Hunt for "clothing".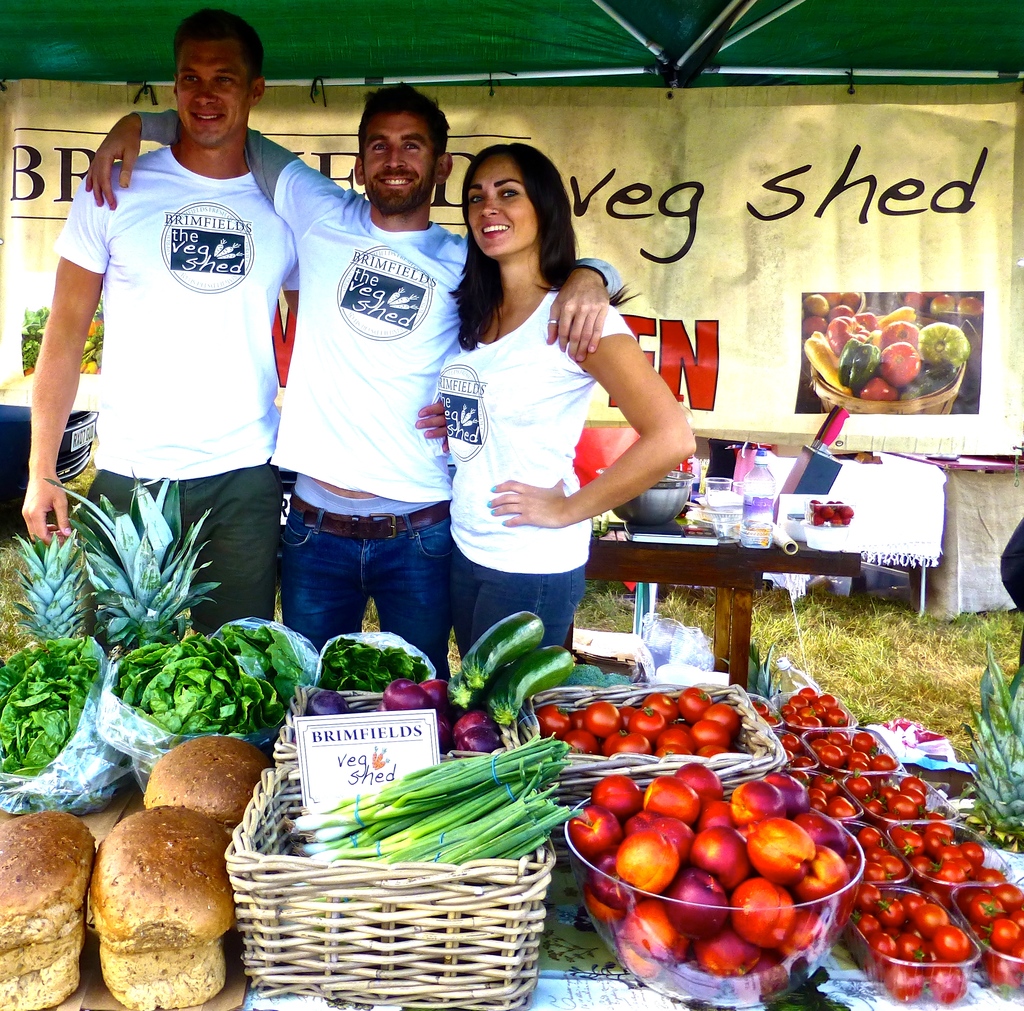
Hunted down at locate(435, 265, 641, 670).
